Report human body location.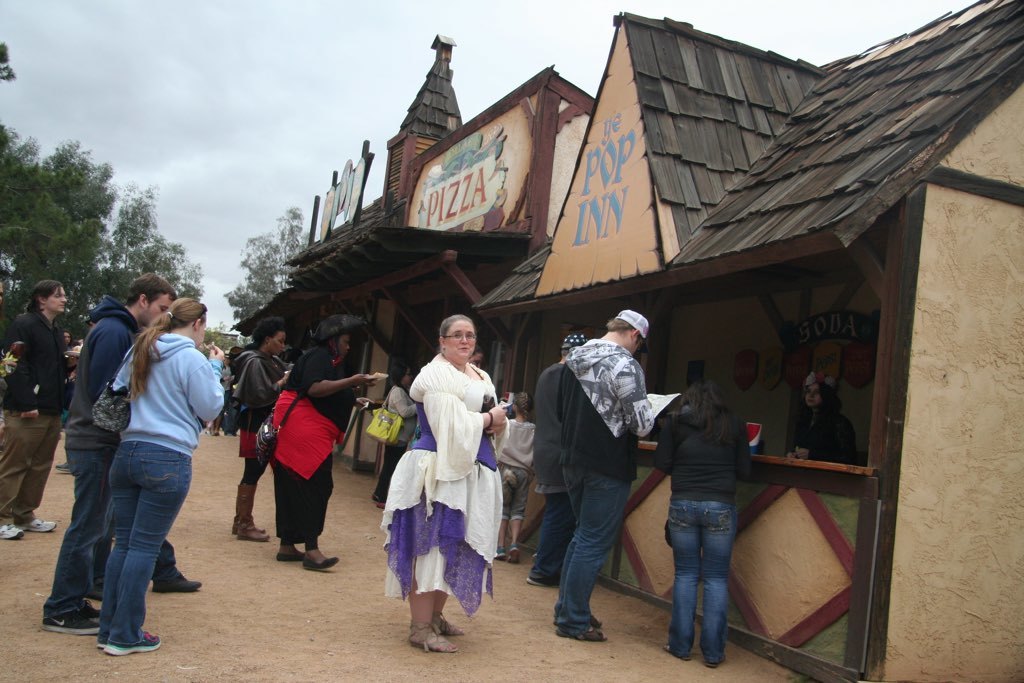
Report: (554,339,667,641).
